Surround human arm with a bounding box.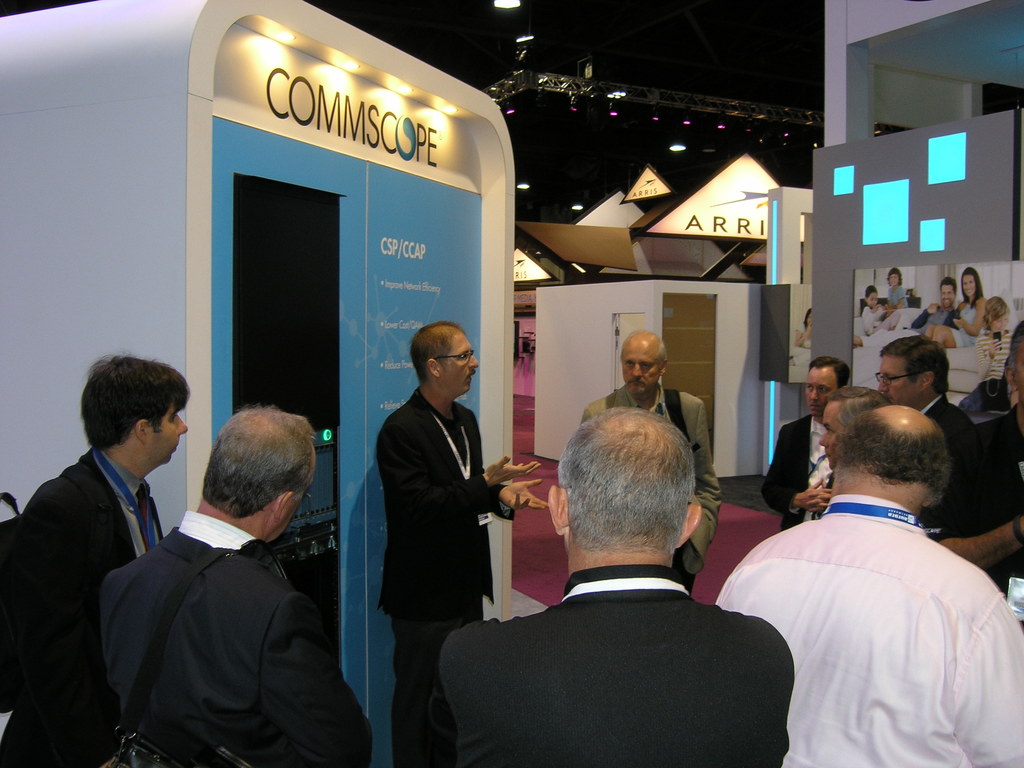
x1=926 y1=503 x2=1023 y2=577.
